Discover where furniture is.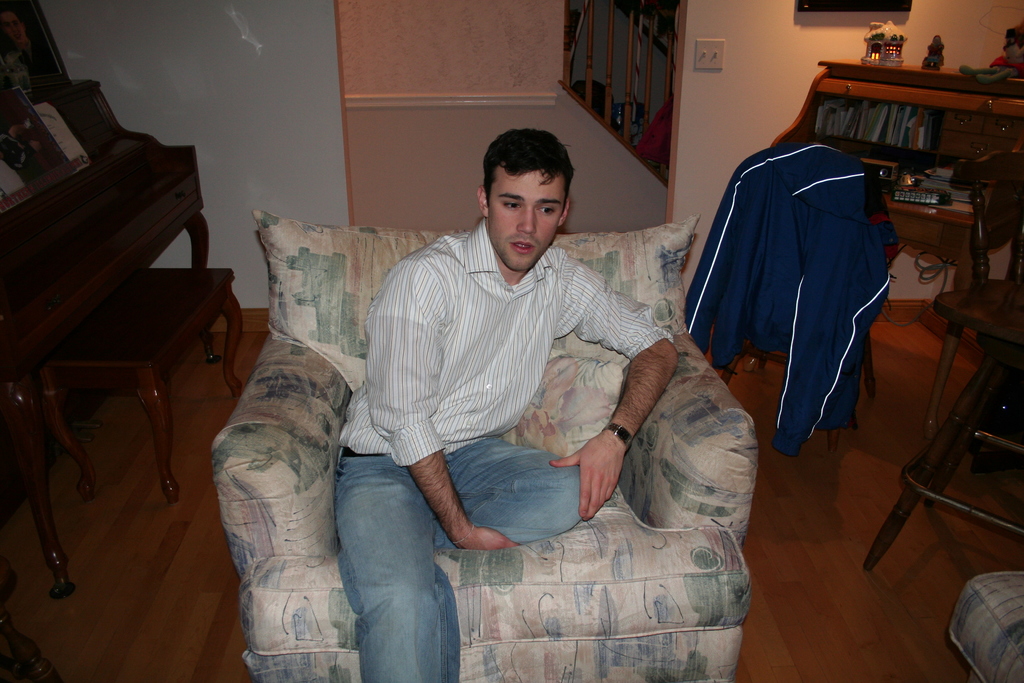
Discovered at 859 333 1023 570.
